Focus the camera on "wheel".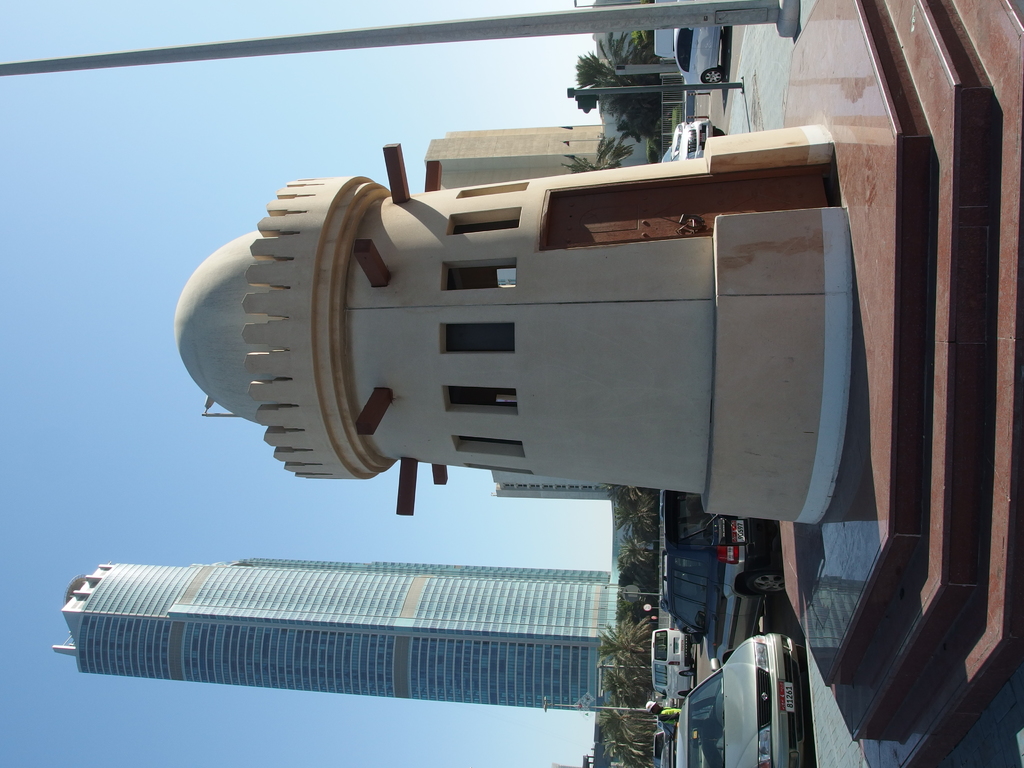
Focus region: <box>700,68,726,88</box>.
